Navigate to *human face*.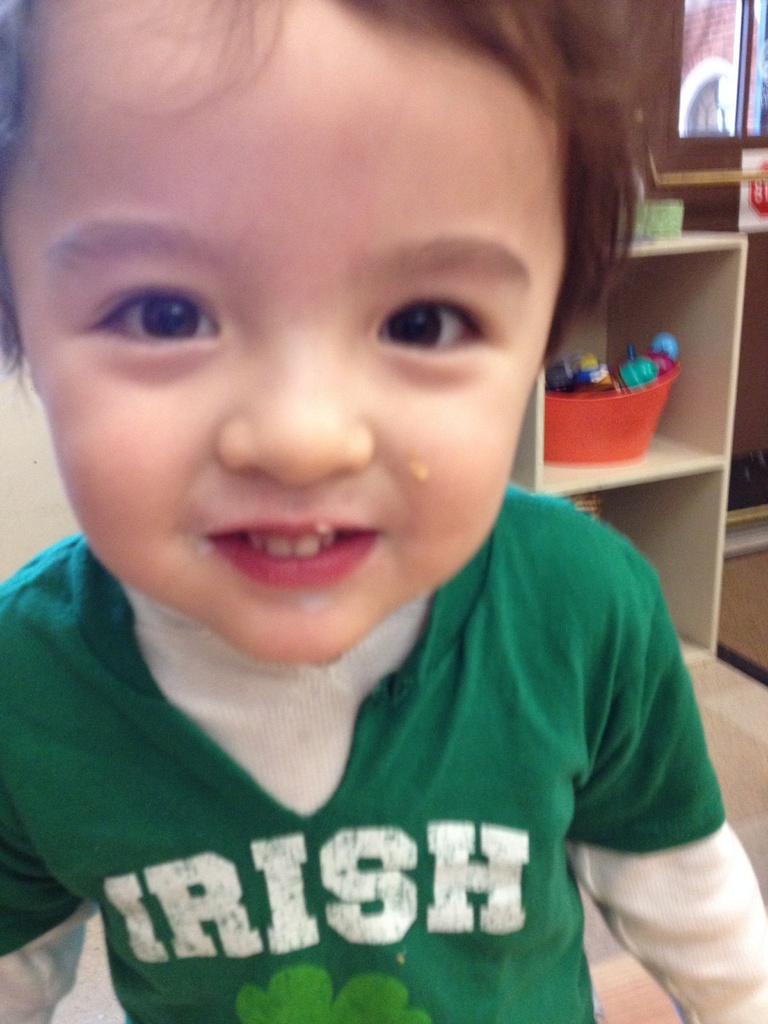
Navigation target: 26,0,572,669.
